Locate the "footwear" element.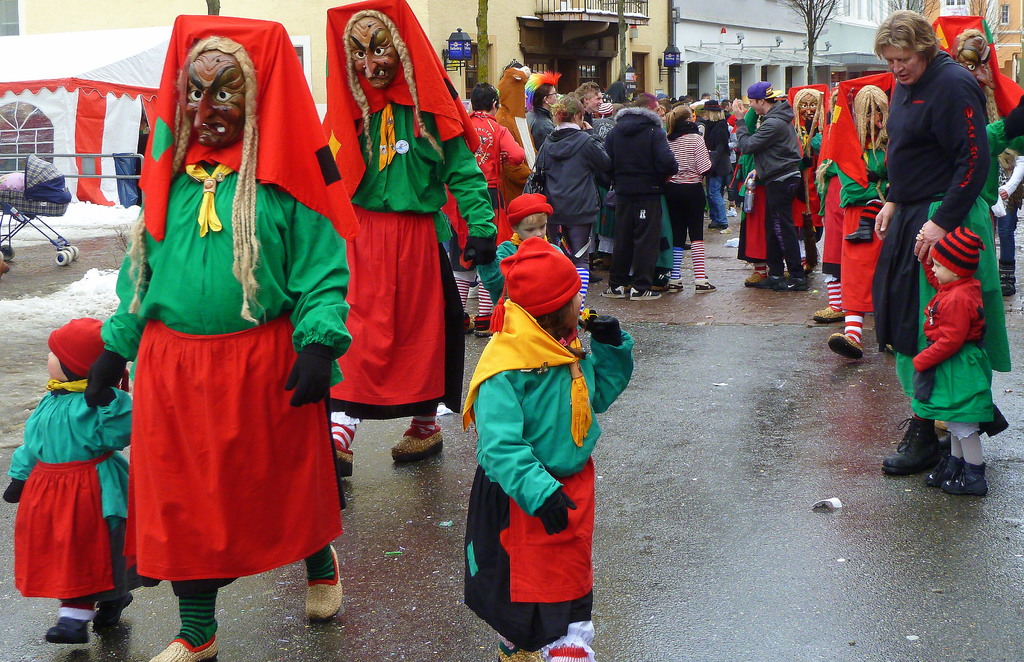
Element bbox: Rect(883, 420, 938, 475).
